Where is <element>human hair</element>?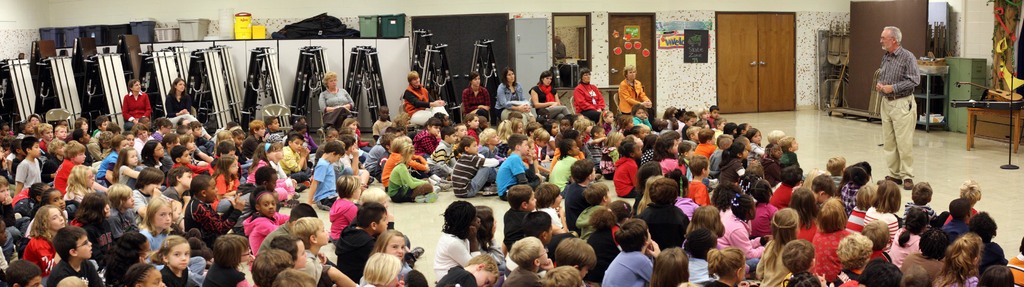
bbox=[707, 247, 749, 275].
